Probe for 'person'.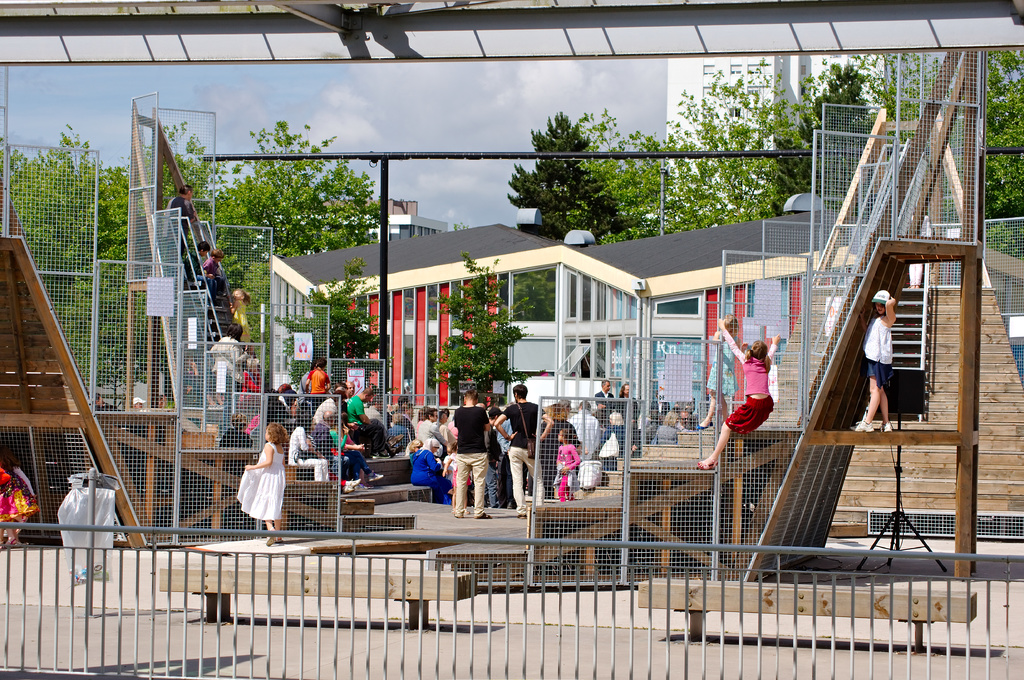
Probe result: pyautogui.locateOnScreen(448, 377, 492, 516).
